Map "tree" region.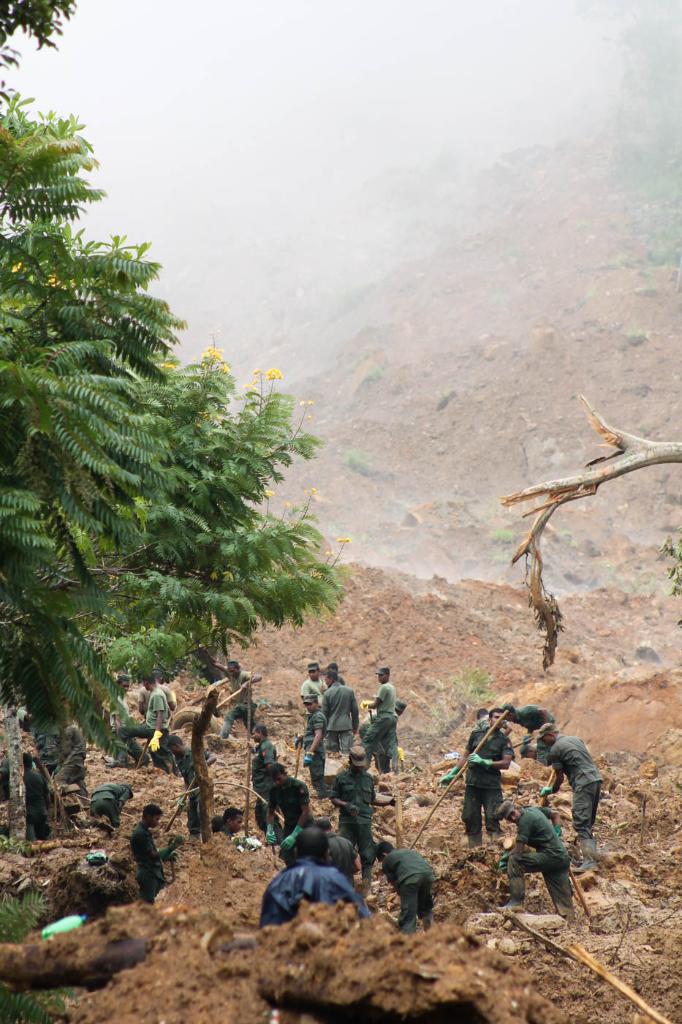
Mapped to select_region(12, 116, 304, 704).
